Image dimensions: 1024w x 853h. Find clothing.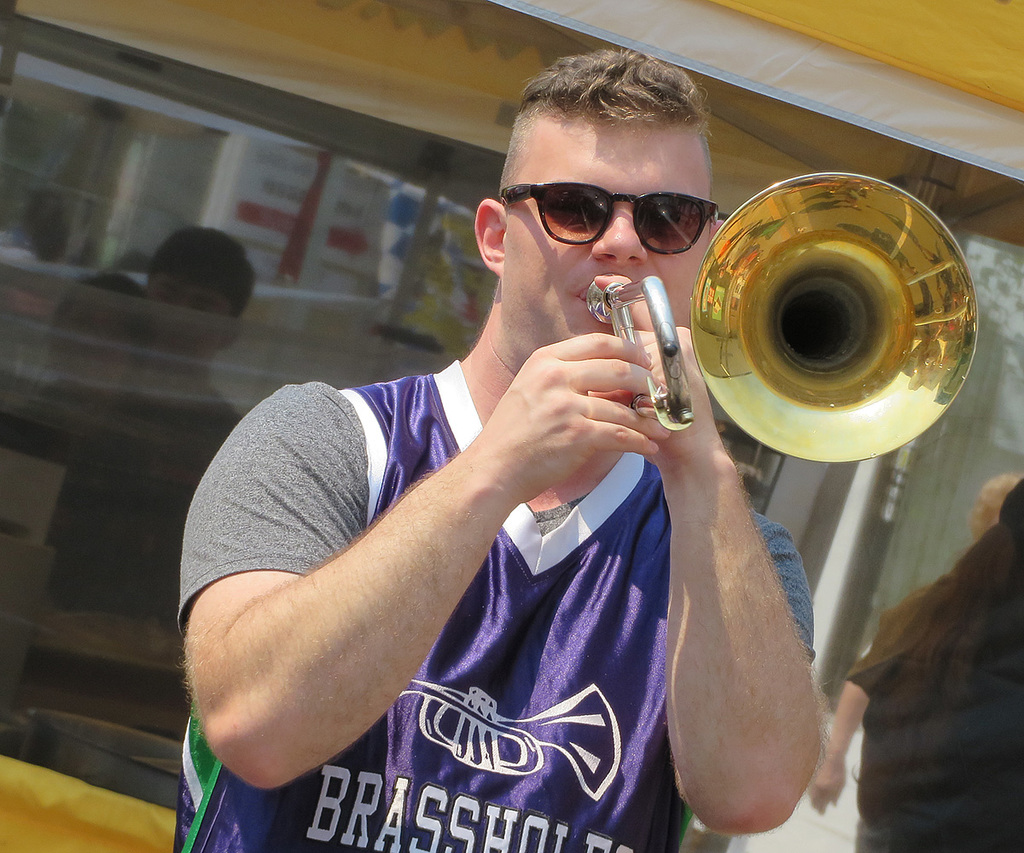
locate(211, 288, 730, 827).
